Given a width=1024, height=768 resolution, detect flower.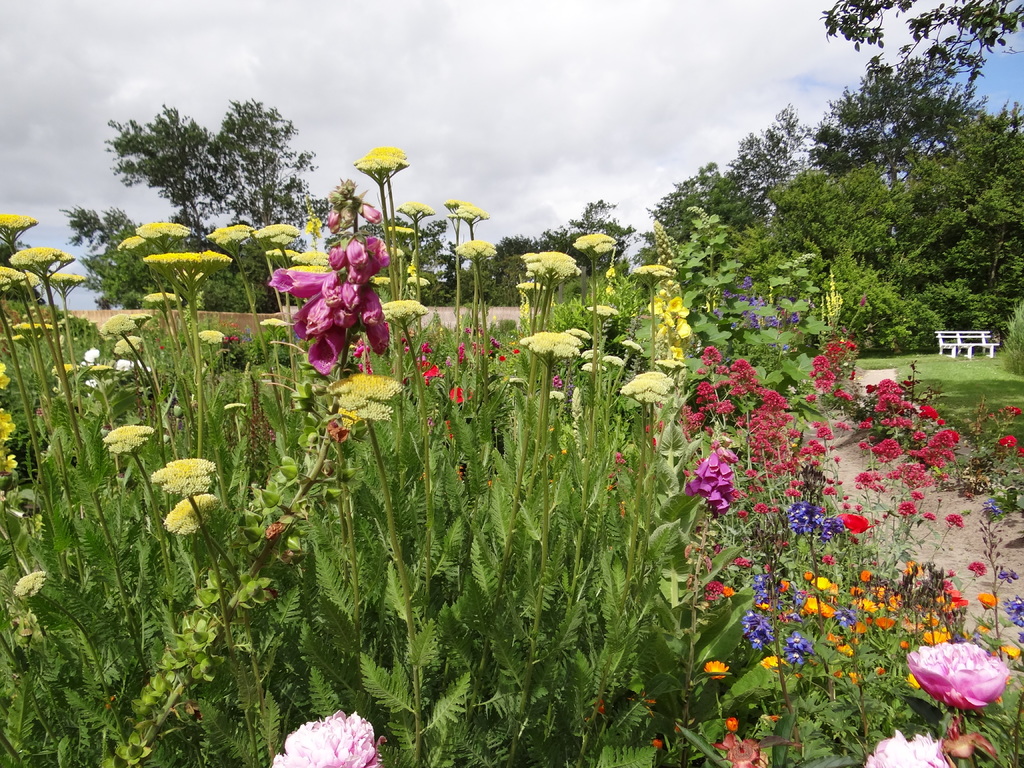
l=717, t=737, r=769, b=762.
